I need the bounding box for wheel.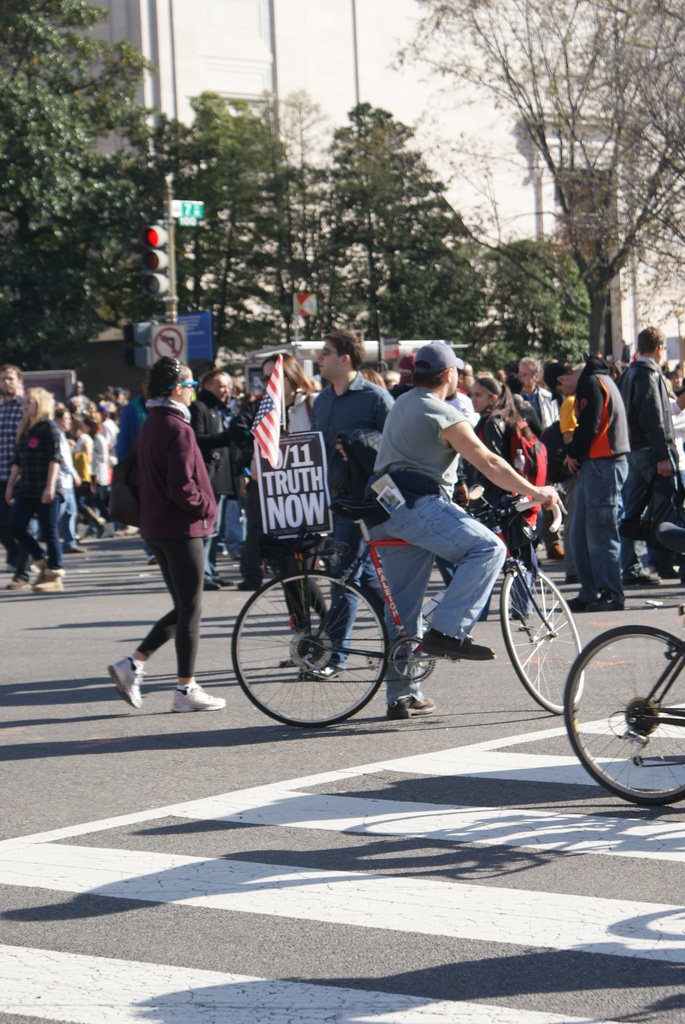
Here it is: (x1=502, y1=560, x2=586, y2=714).
